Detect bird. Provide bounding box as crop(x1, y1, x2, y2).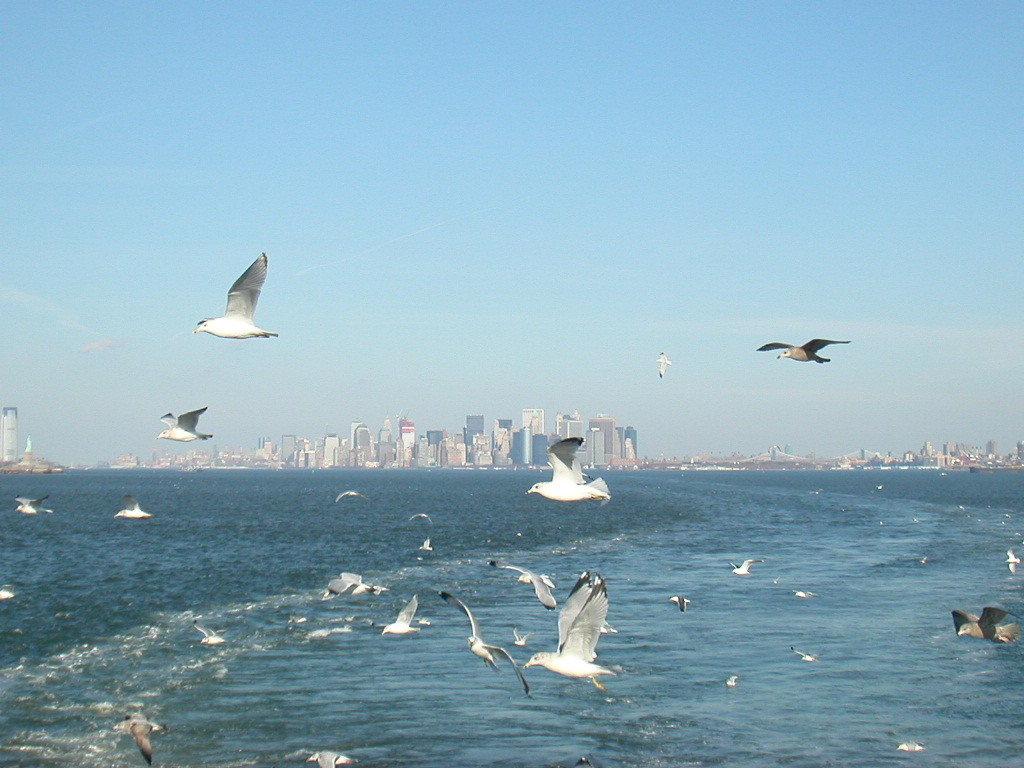
crop(110, 712, 169, 766).
